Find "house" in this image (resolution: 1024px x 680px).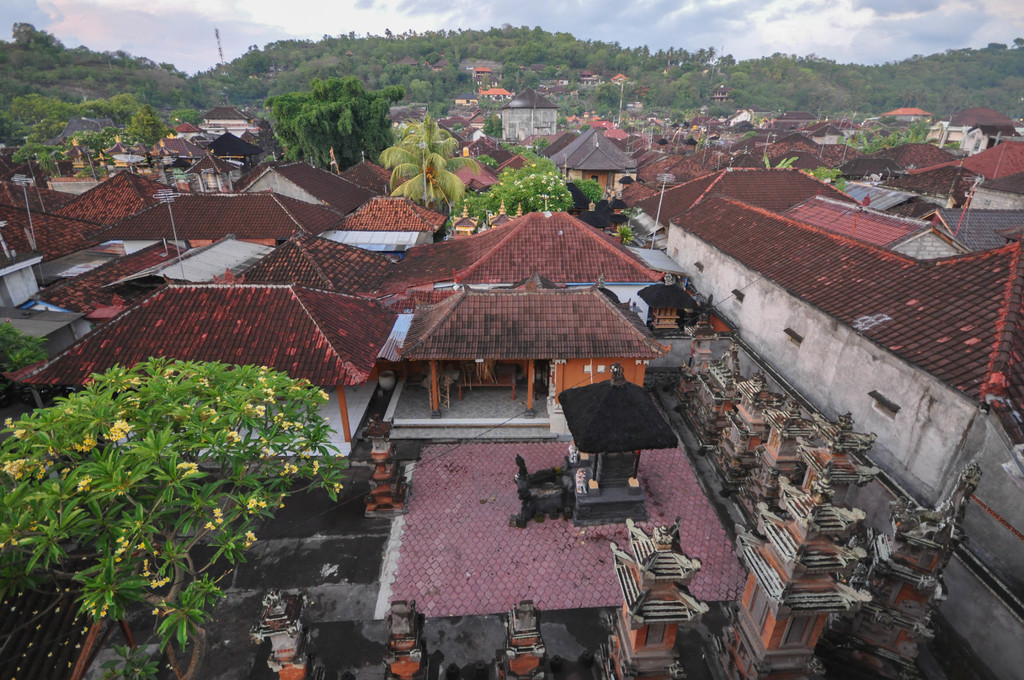
224/231/401/296.
